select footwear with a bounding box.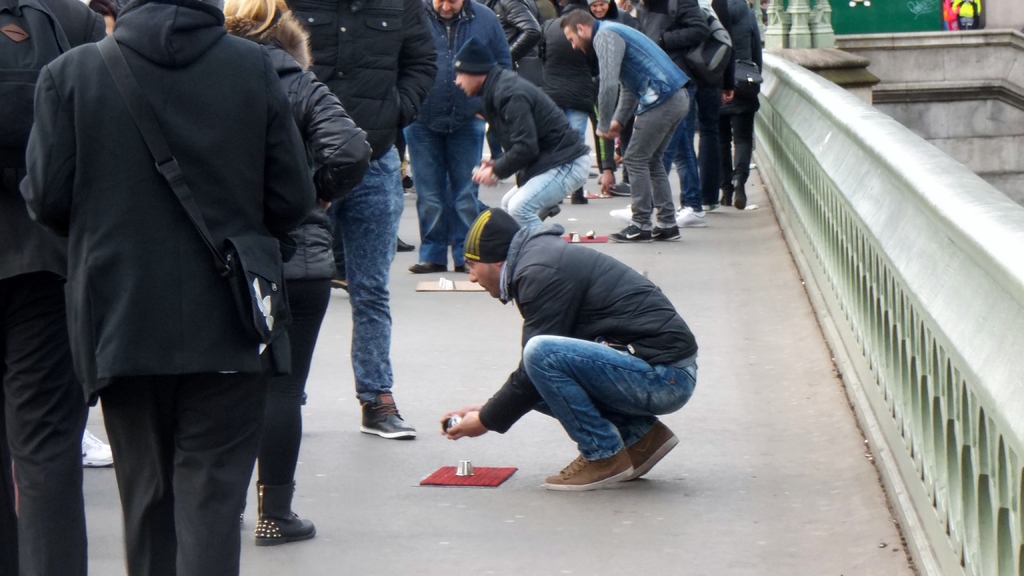
[354, 394, 417, 440].
